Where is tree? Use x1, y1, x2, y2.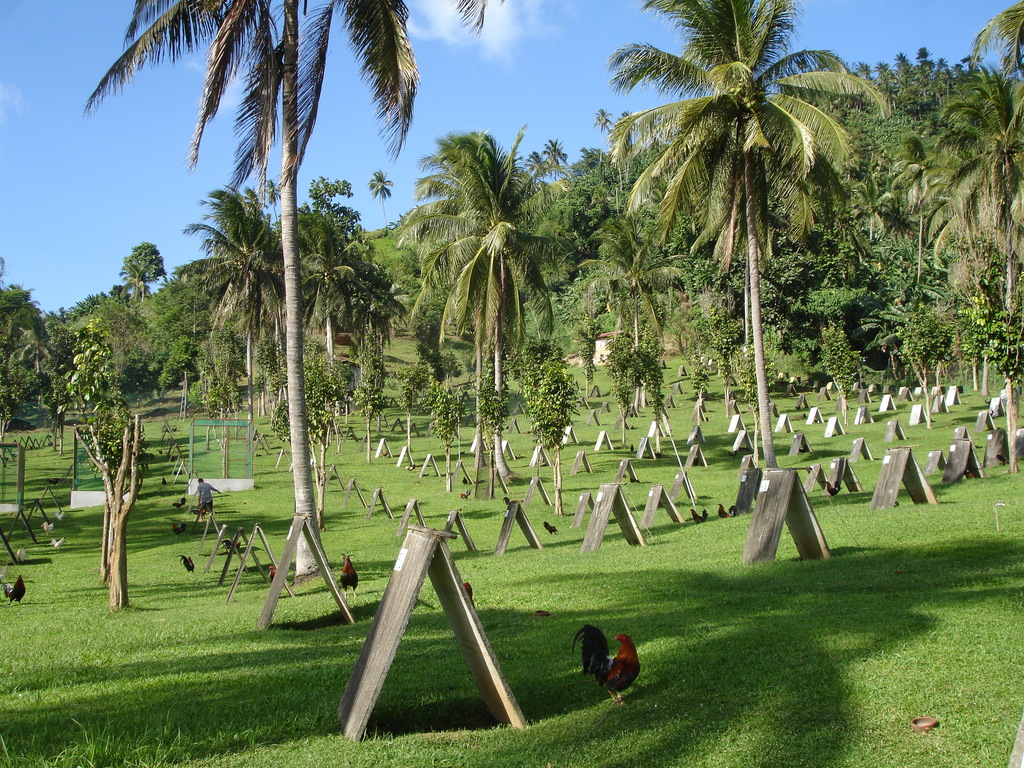
895, 317, 953, 419.
